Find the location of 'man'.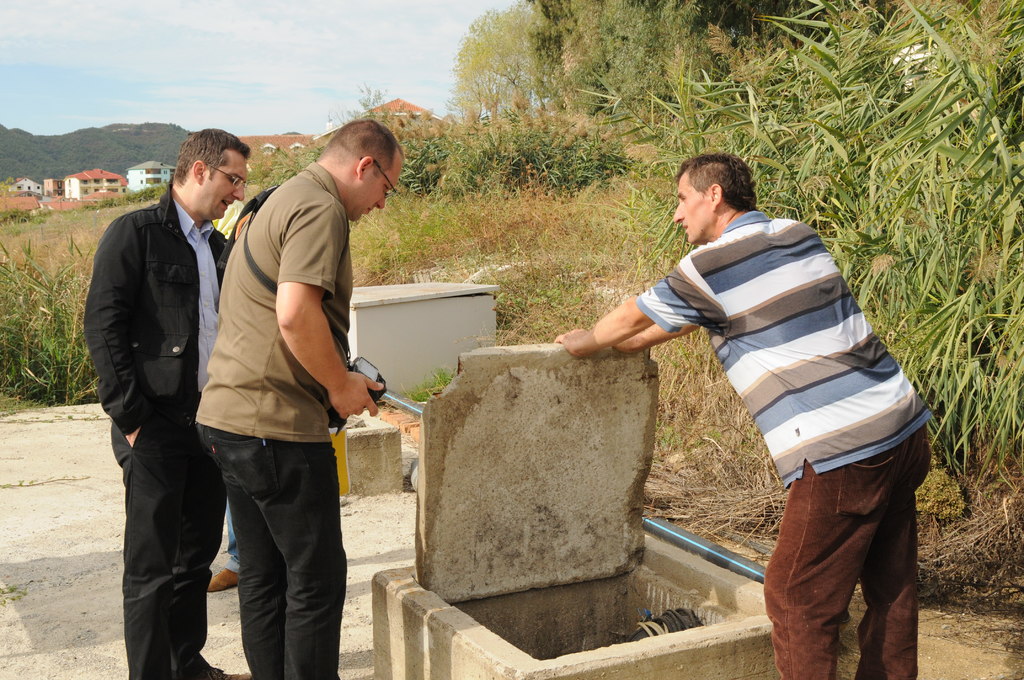
Location: pyautogui.locateOnScreen(84, 124, 244, 664).
